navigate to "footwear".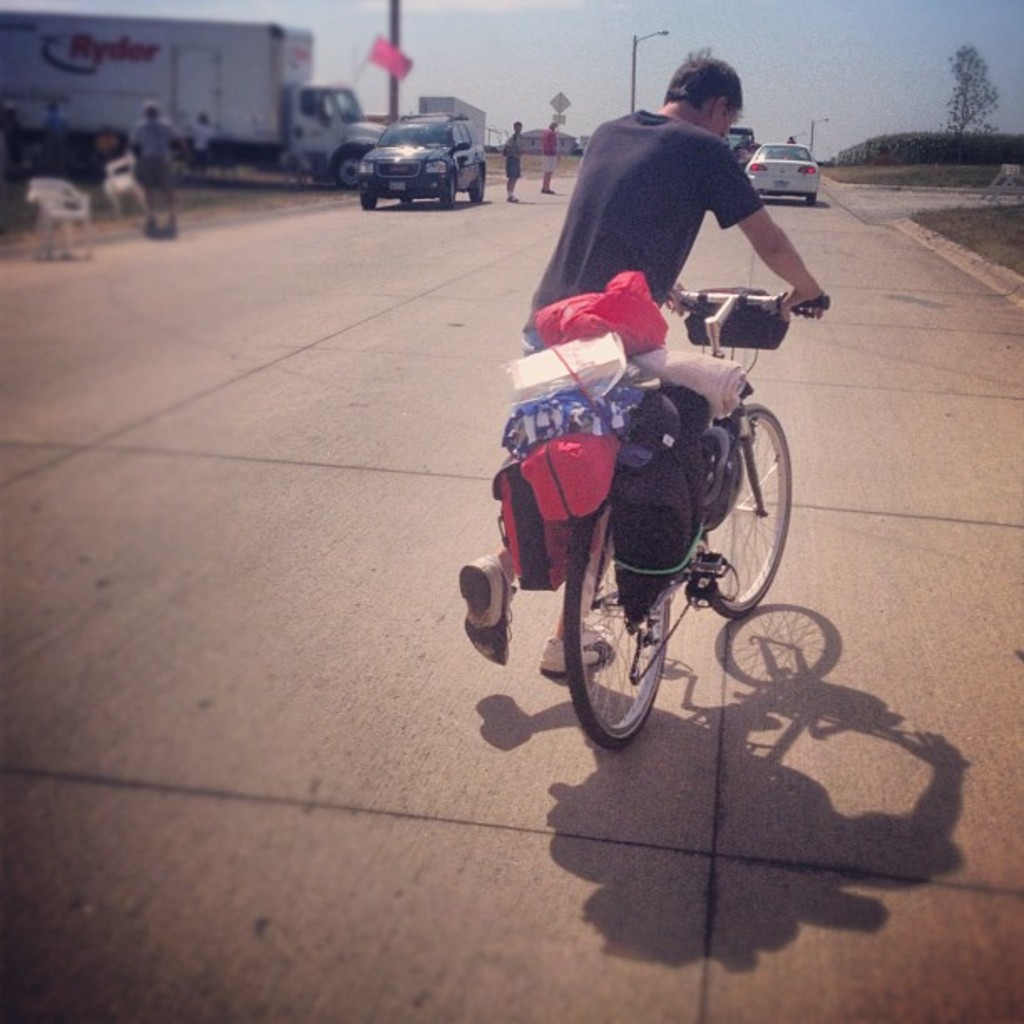
Navigation target: left=455, top=544, right=517, bottom=671.
